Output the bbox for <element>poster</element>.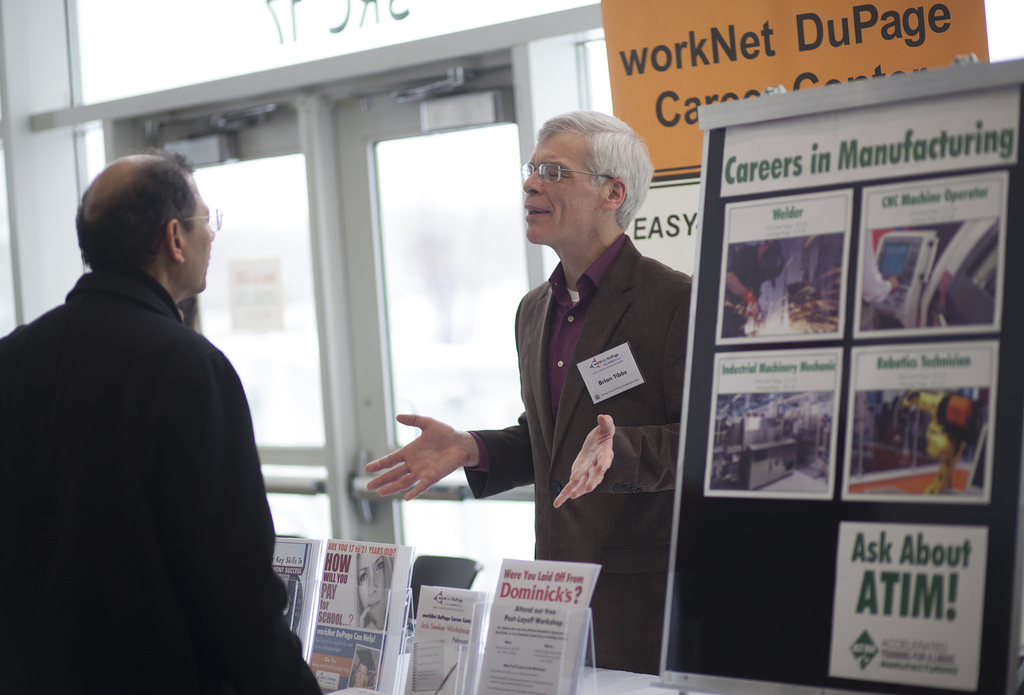
<box>841,341,991,499</box>.
